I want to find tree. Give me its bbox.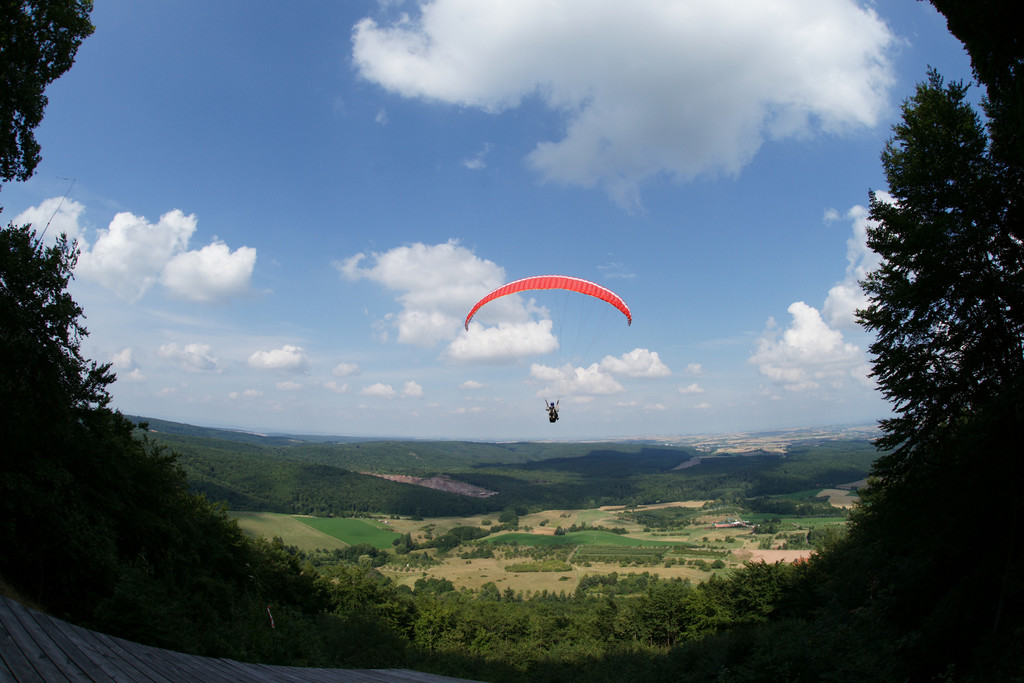
[830,48,1005,632].
